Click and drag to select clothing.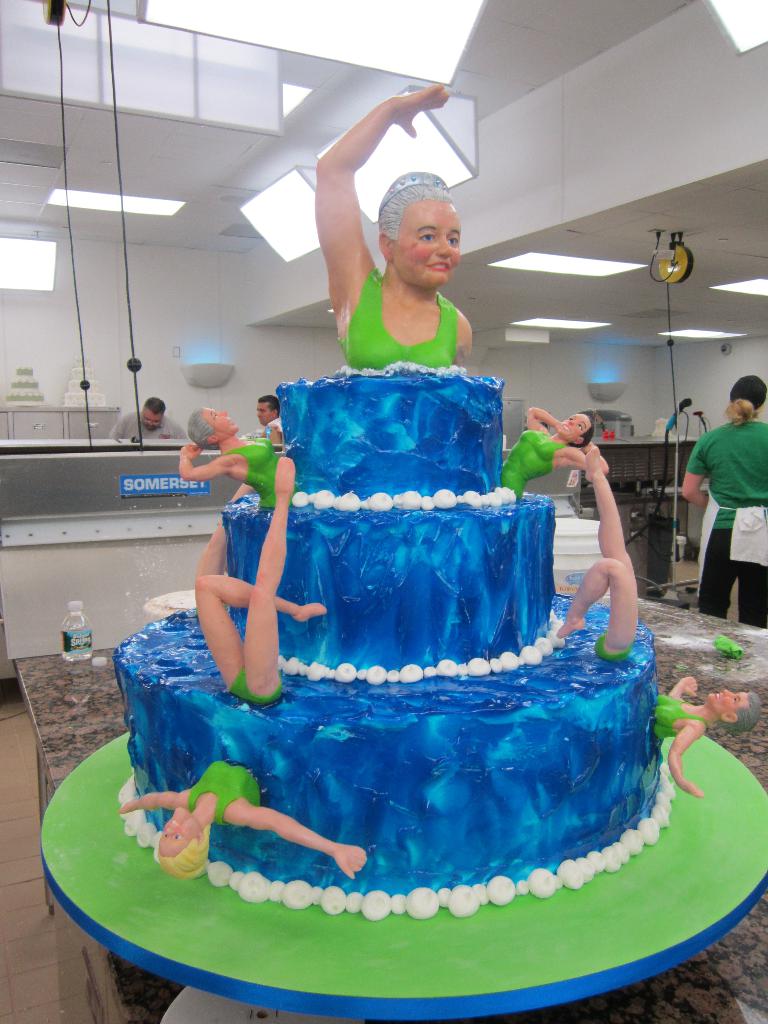
Selection: locate(232, 452, 296, 509).
